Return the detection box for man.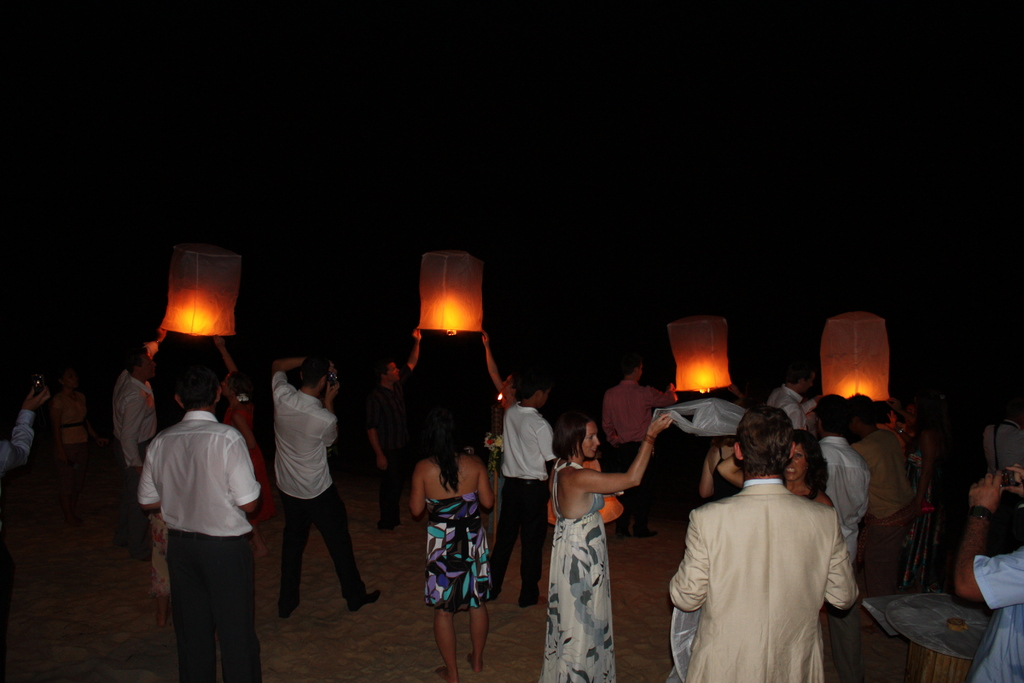
pyautogui.locateOnScreen(767, 370, 811, 427).
